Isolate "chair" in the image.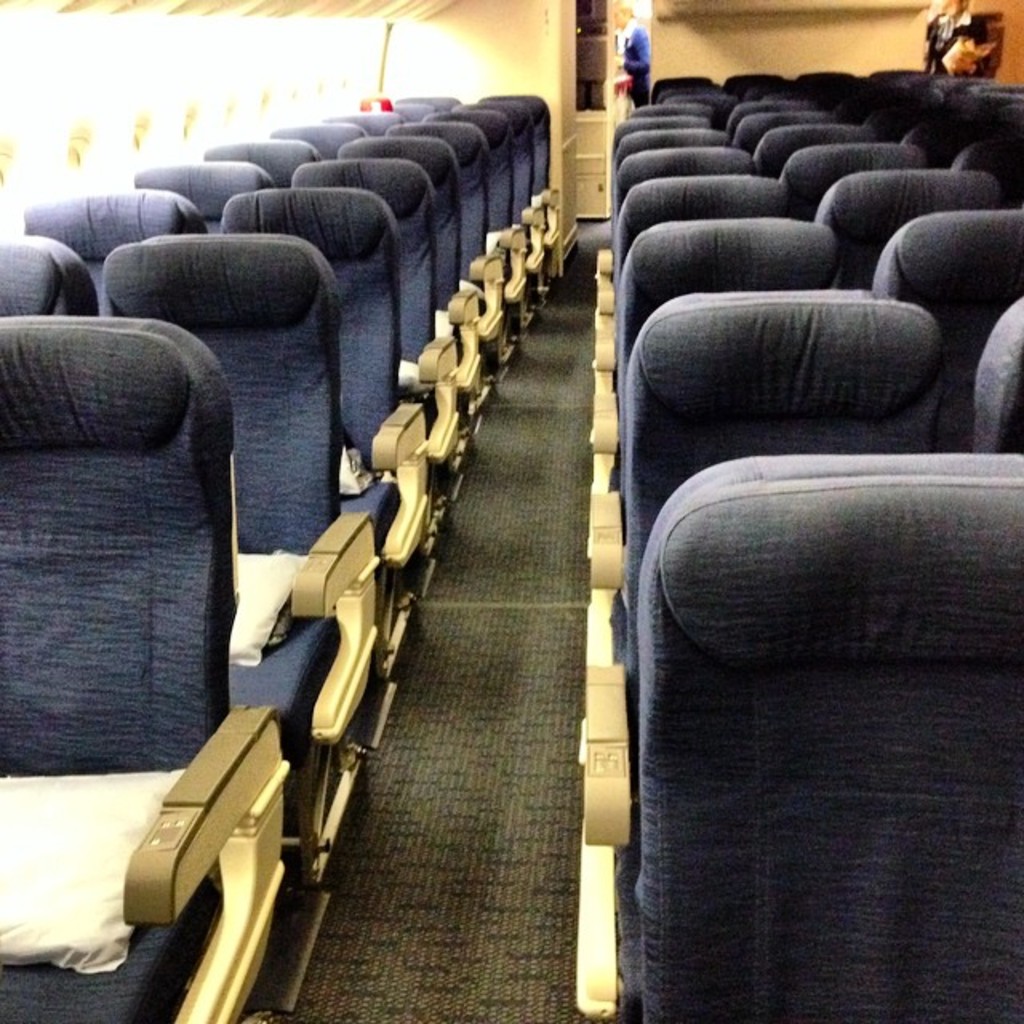
Isolated region: BBox(294, 155, 477, 506).
